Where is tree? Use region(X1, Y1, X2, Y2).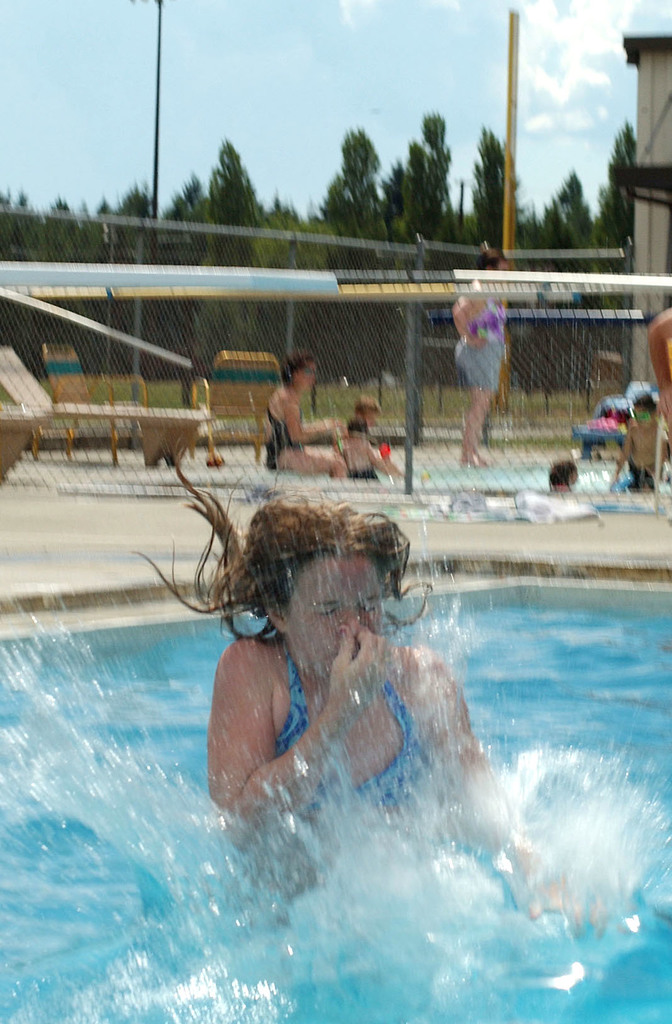
region(83, 198, 118, 261).
